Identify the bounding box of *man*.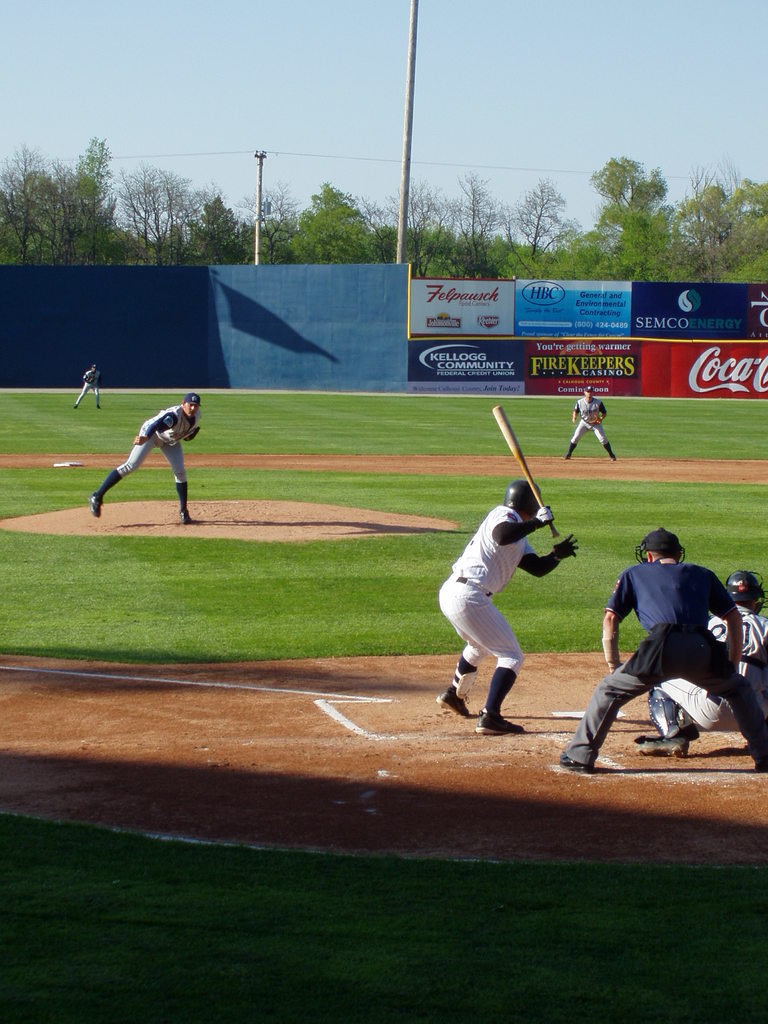
[left=427, top=481, right=581, bottom=736].
